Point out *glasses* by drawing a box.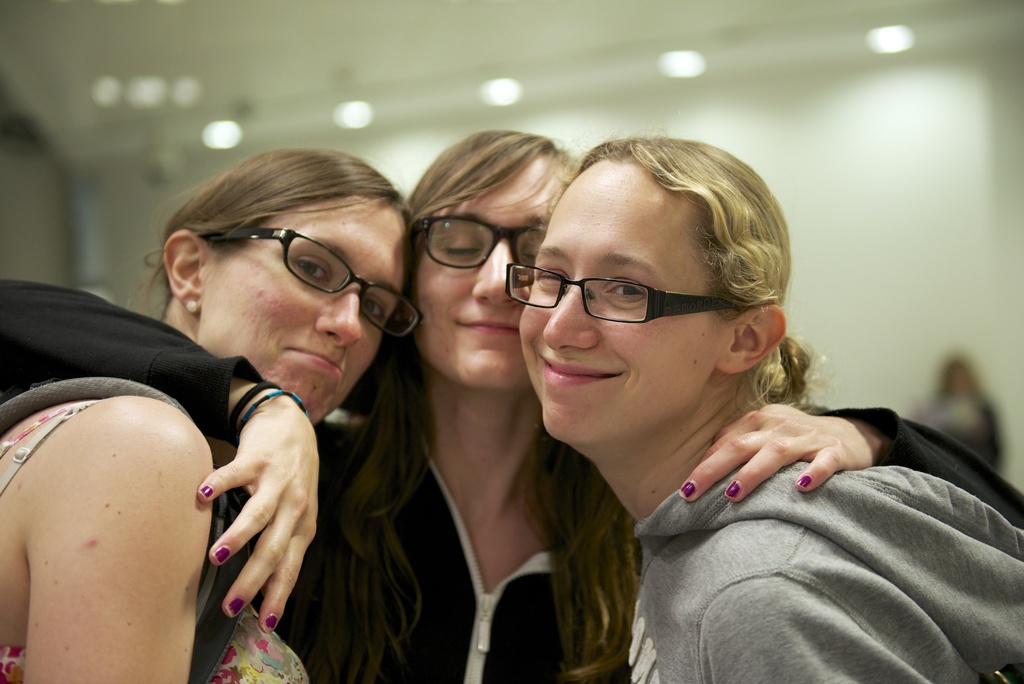
[x1=505, y1=259, x2=742, y2=336].
